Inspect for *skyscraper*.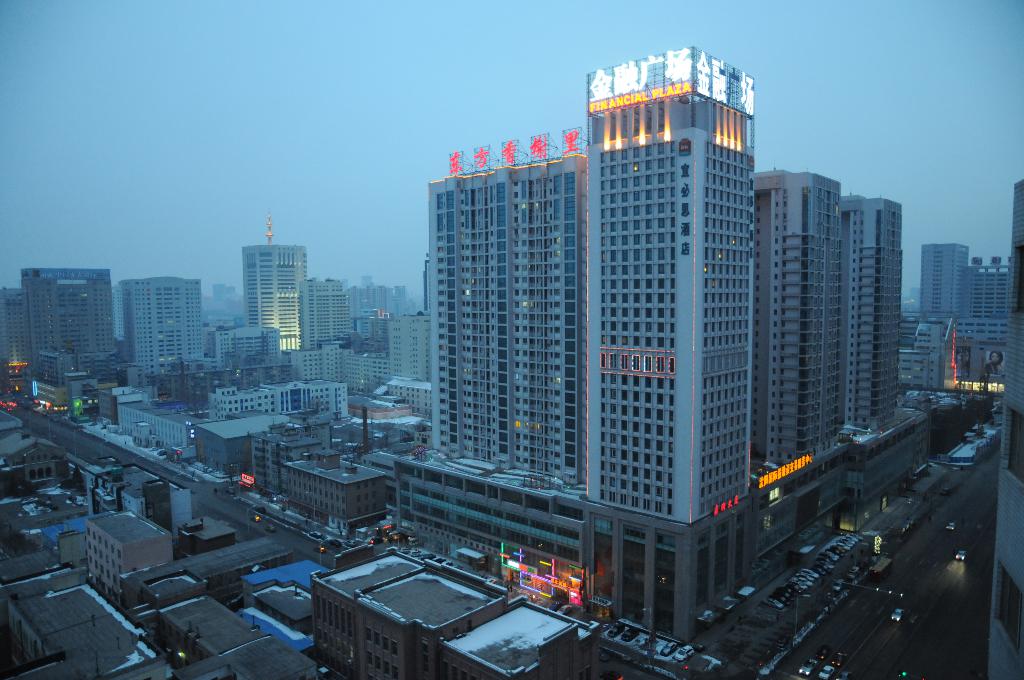
Inspection: detection(111, 271, 211, 387).
